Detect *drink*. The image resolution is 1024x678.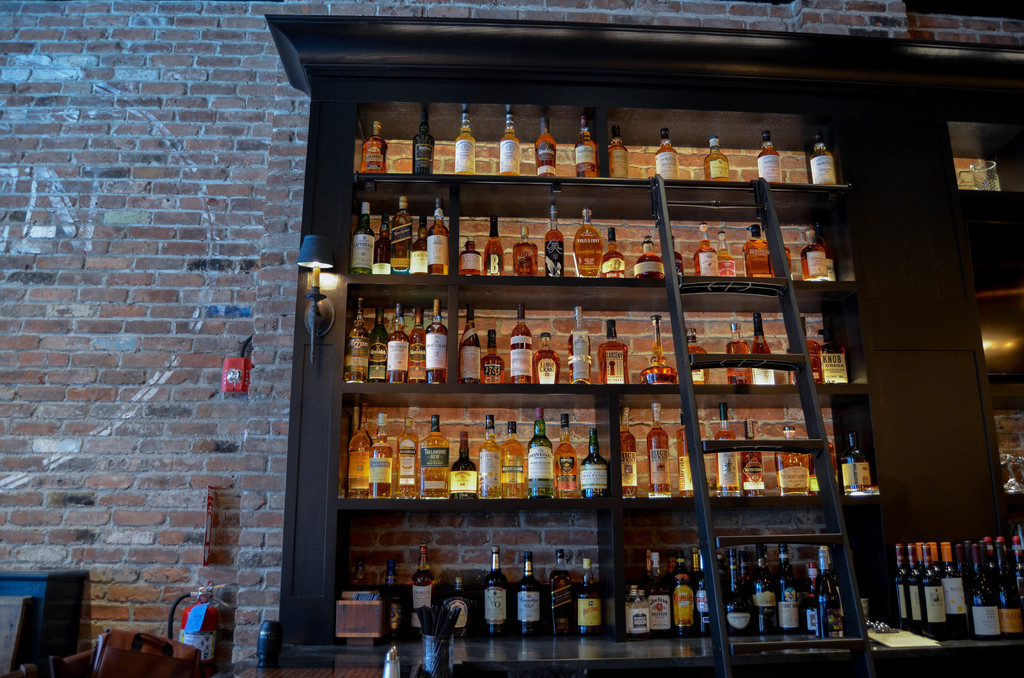
region(715, 398, 737, 491).
